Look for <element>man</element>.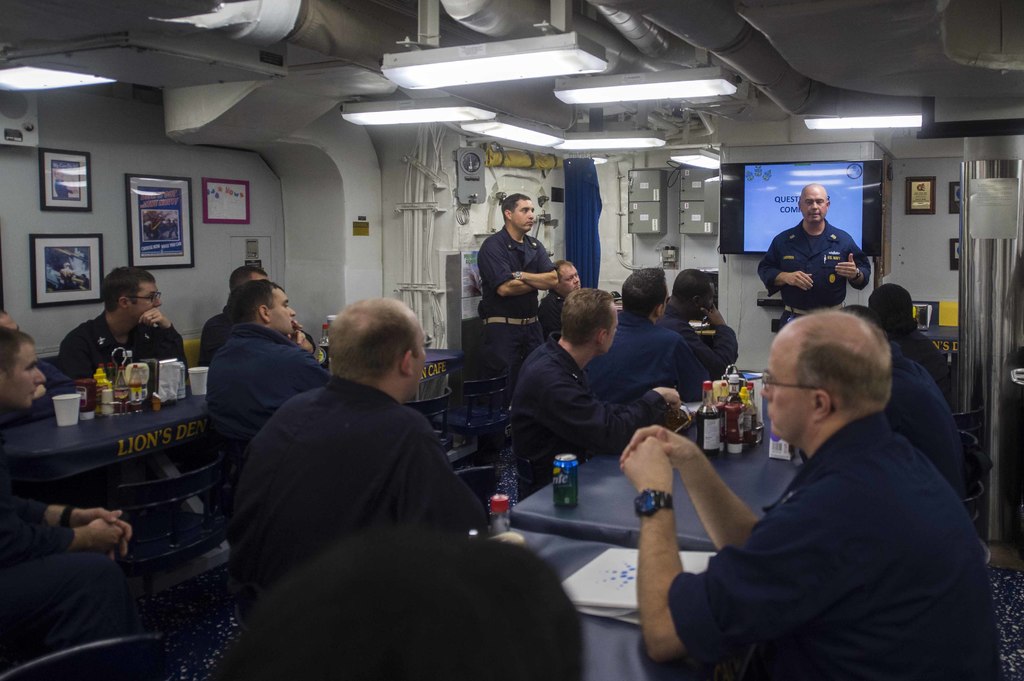
Found: select_region(867, 283, 957, 394).
